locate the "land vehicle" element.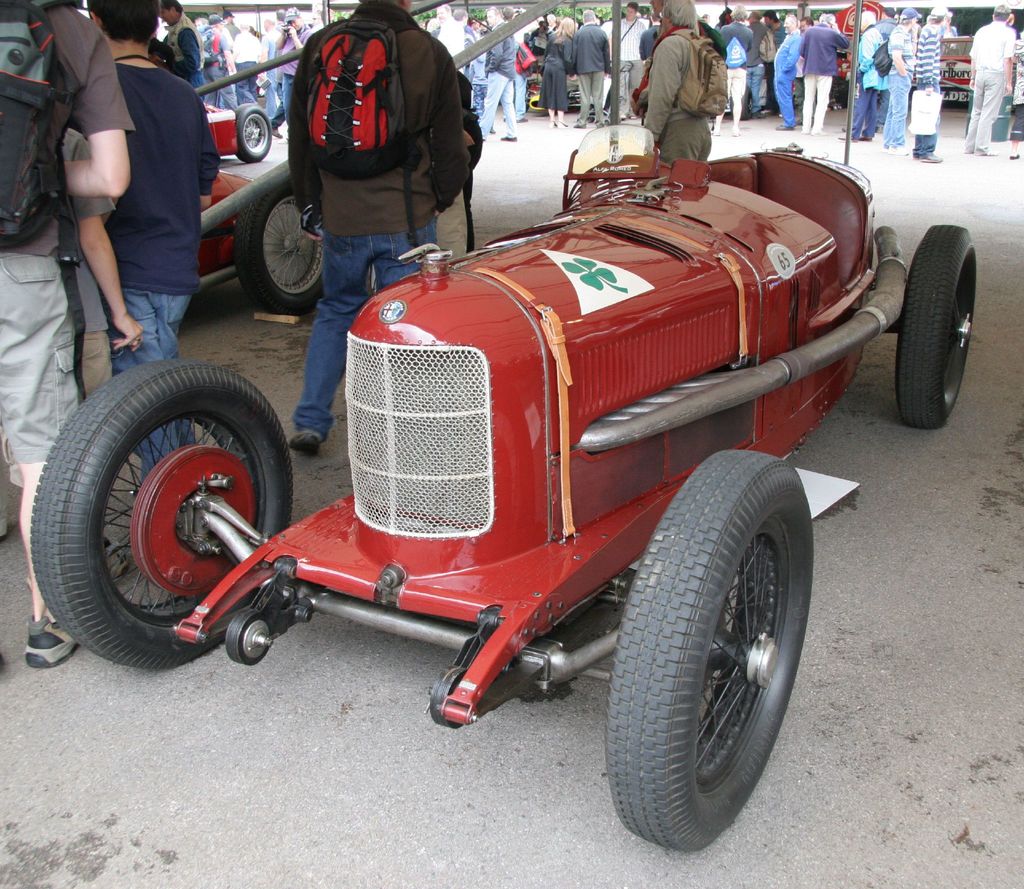
Element bbox: bbox(189, 170, 326, 323).
